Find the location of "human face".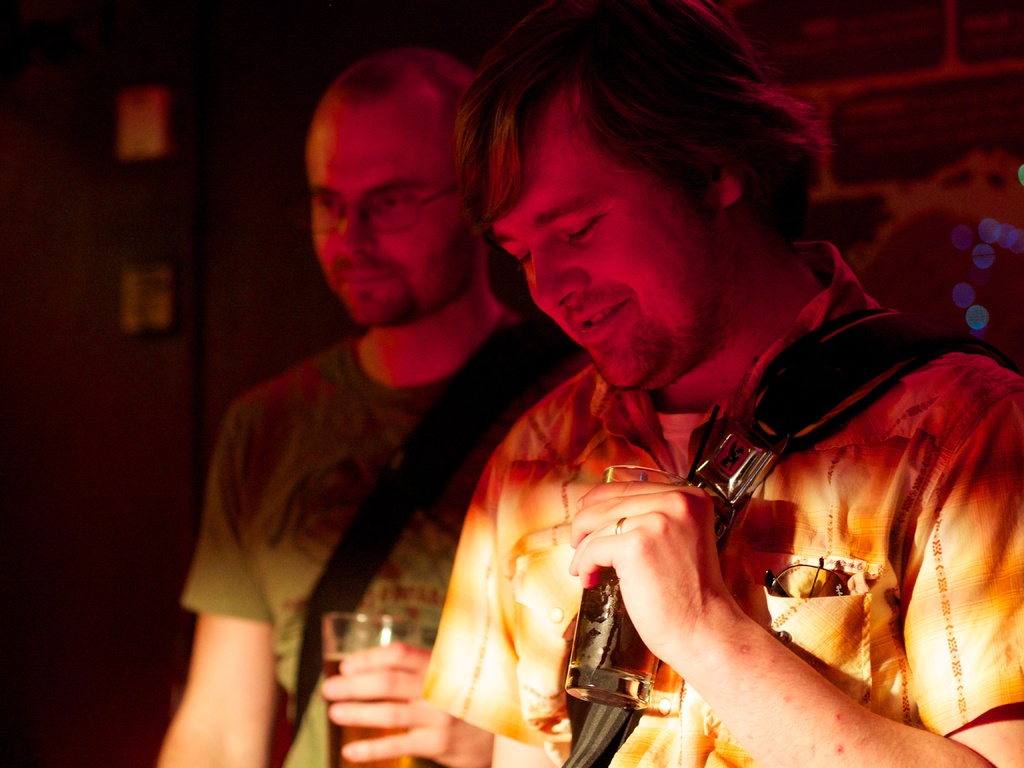
Location: select_region(307, 94, 481, 321).
